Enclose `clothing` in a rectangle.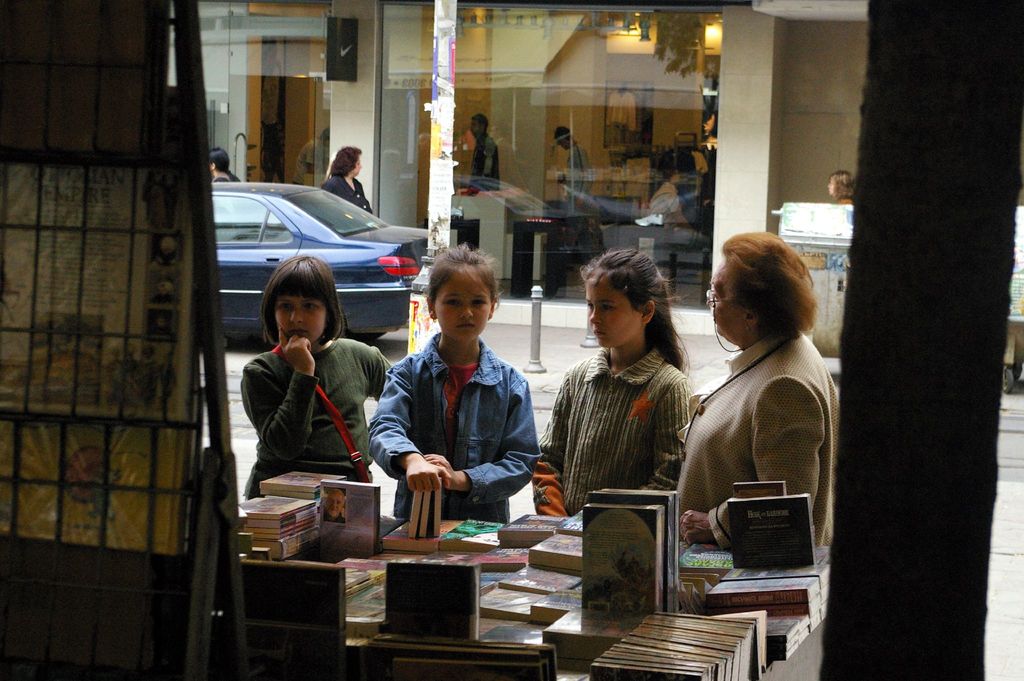
Rect(238, 336, 392, 500).
